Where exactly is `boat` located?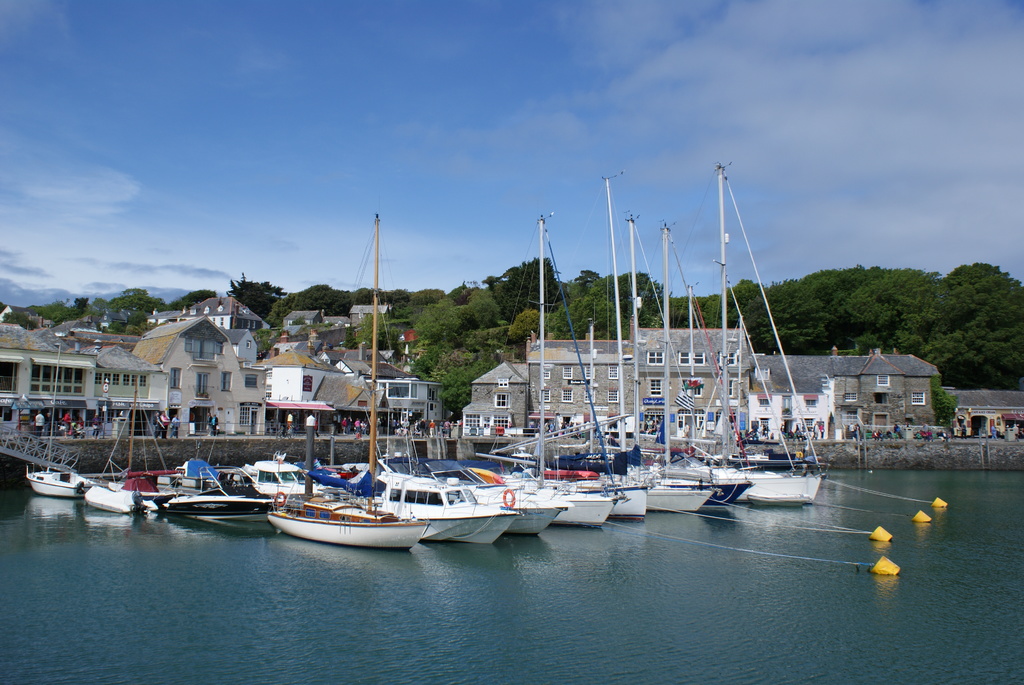
Its bounding box is BBox(260, 212, 434, 549).
